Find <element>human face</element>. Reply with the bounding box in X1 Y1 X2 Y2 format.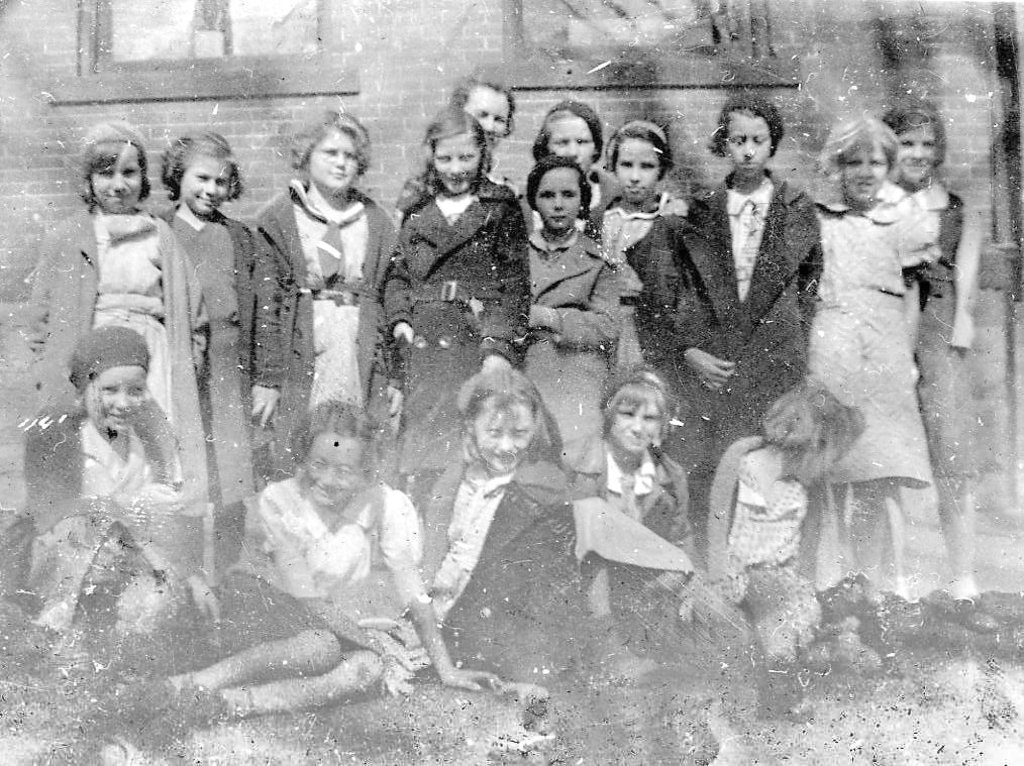
613 136 658 204.
